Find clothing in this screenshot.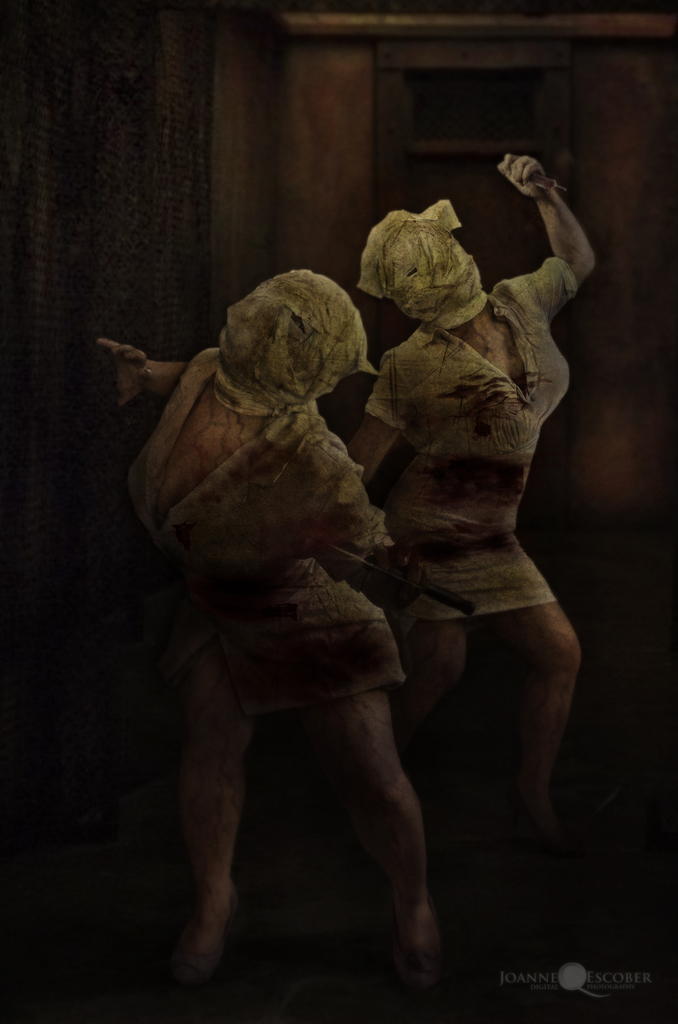
The bounding box for clothing is pyautogui.locateOnScreen(127, 344, 403, 707).
